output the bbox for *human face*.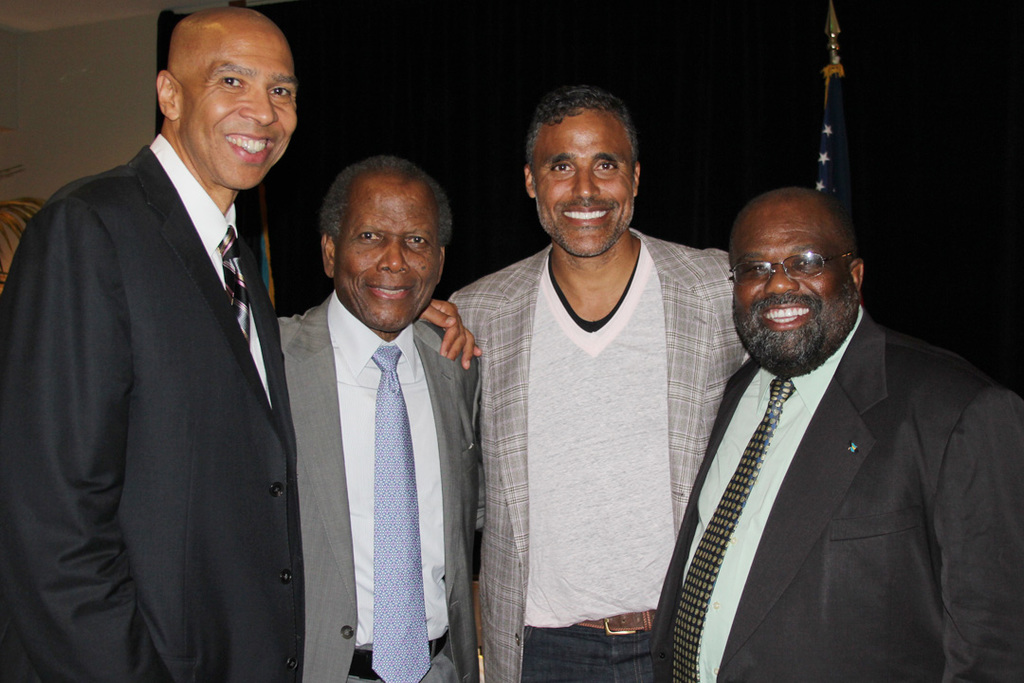
188/28/298/188.
